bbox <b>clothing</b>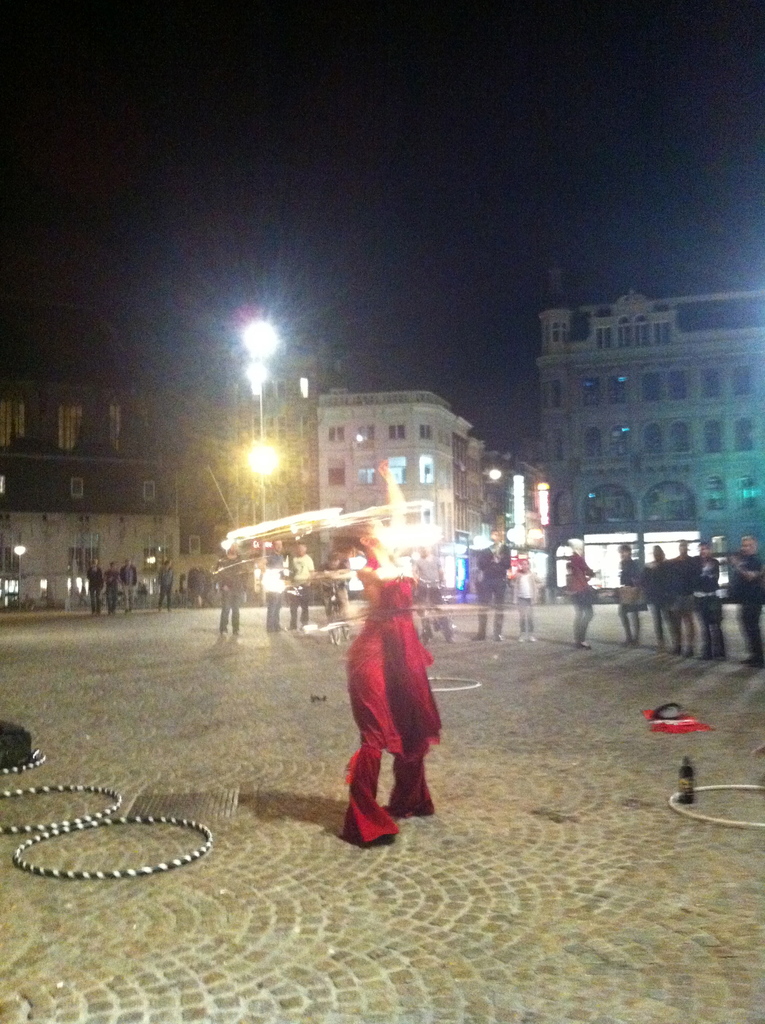
box=[106, 568, 117, 611]
